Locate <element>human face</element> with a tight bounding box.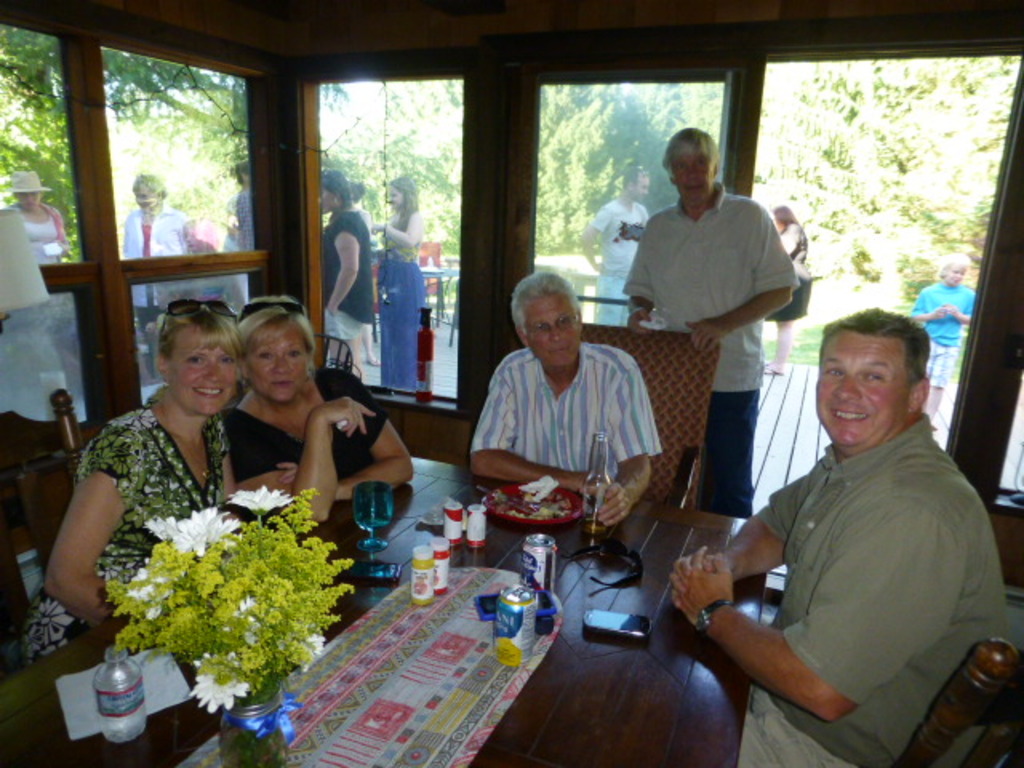
locate(176, 330, 238, 411).
